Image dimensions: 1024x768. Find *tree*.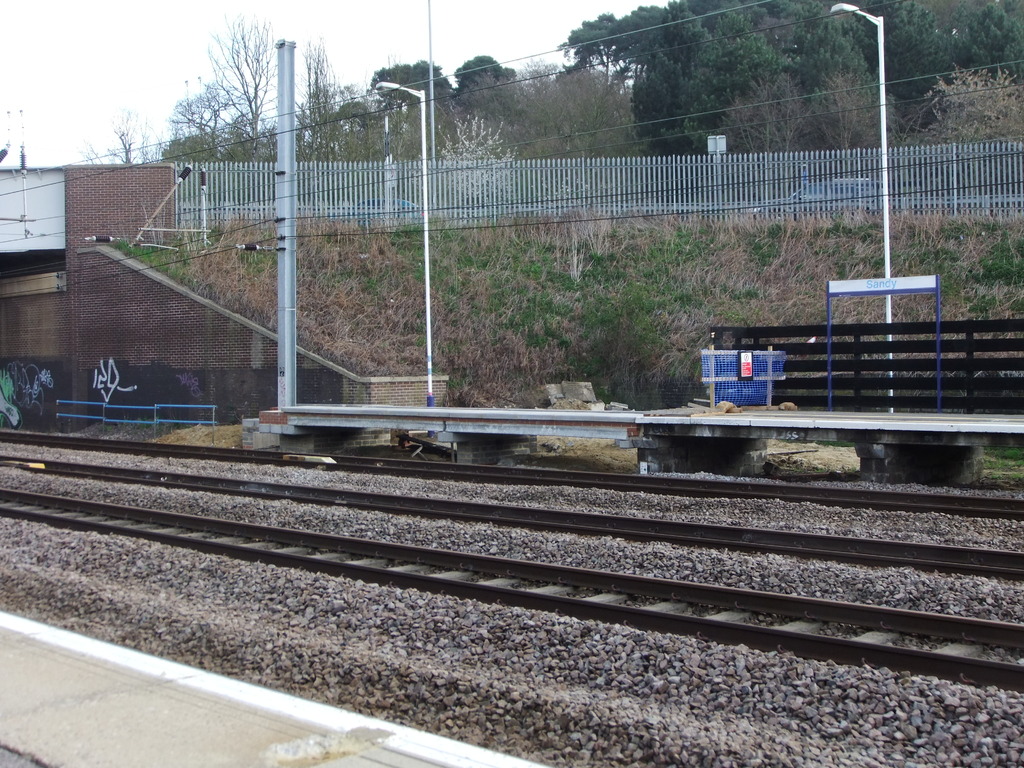
[left=927, top=61, right=1023, bottom=140].
